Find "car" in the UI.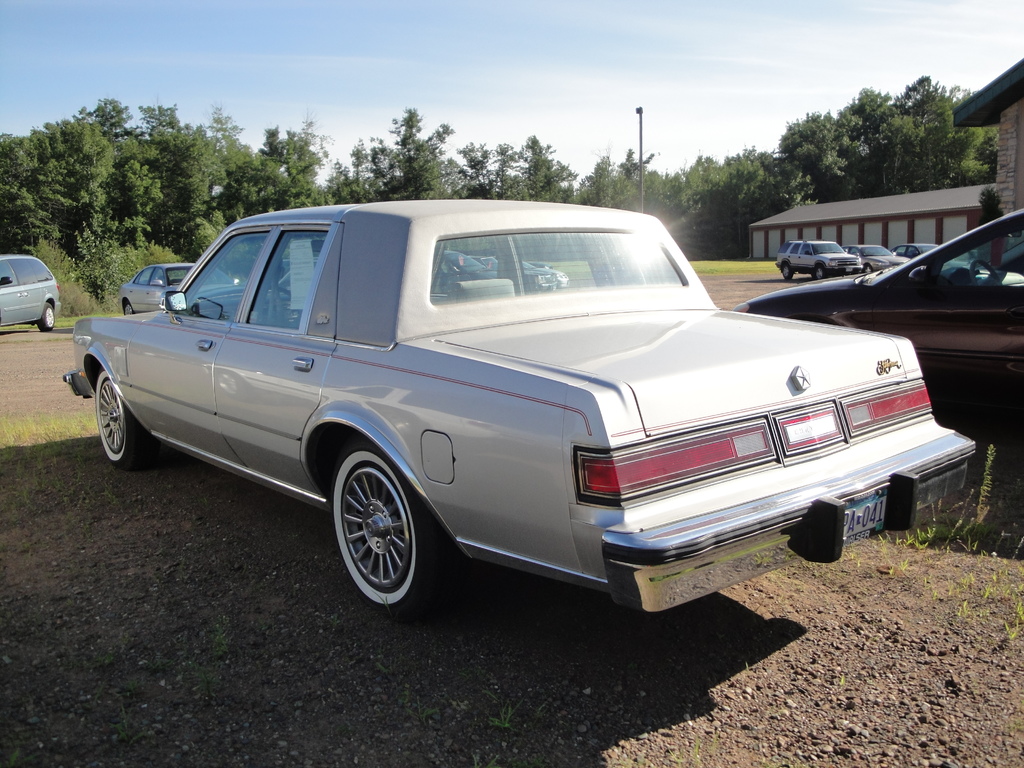
UI element at 893/241/963/272.
